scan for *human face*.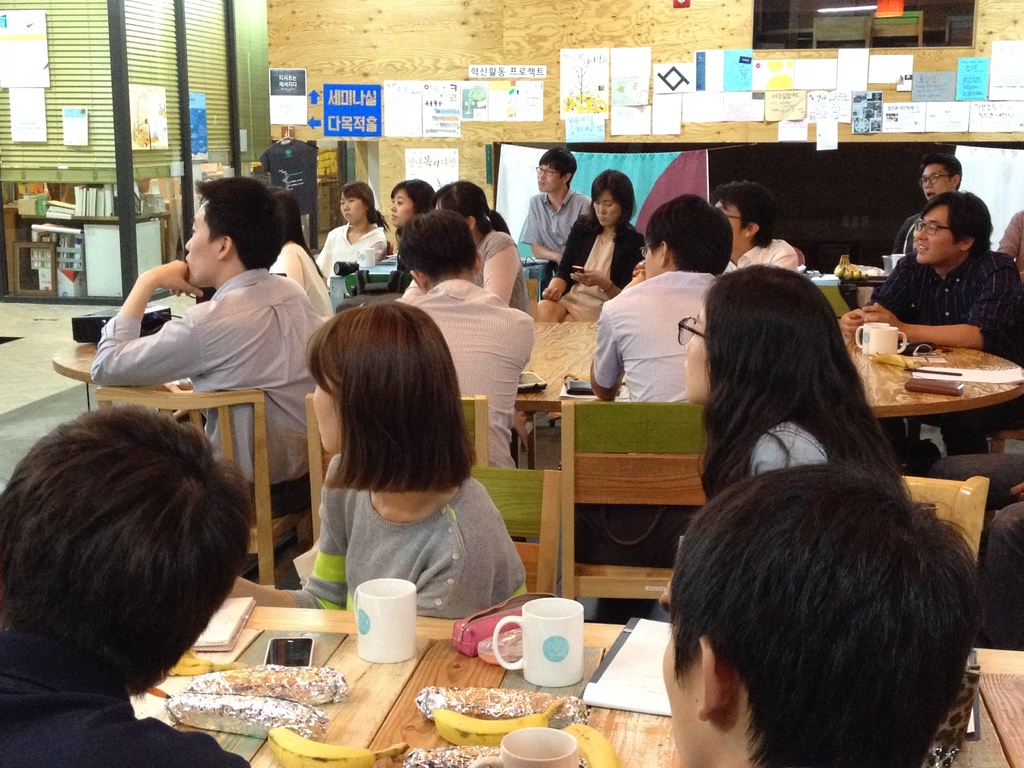
Scan result: <box>536,159,563,193</box>.
